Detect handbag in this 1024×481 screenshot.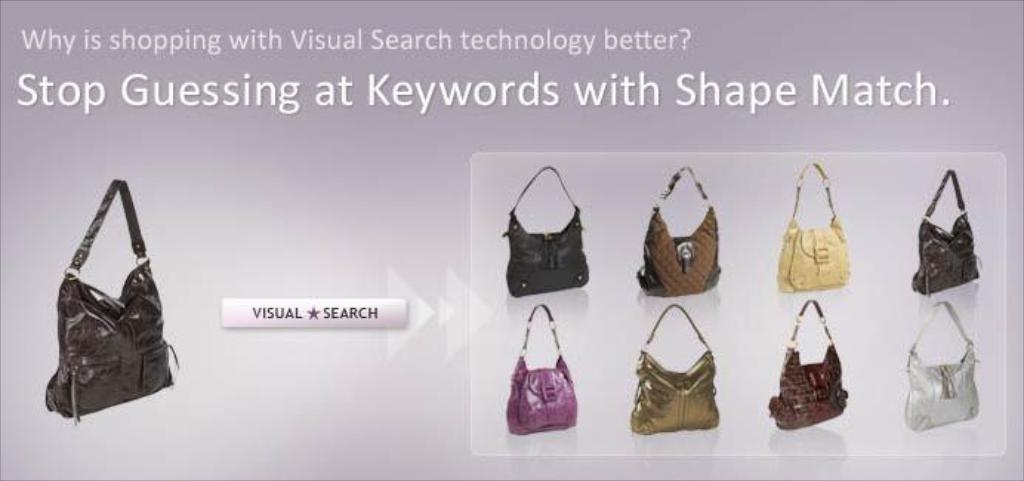
Detection: {"x1": 771, "y1": 290, "x2": 854, "y2": 432}.
